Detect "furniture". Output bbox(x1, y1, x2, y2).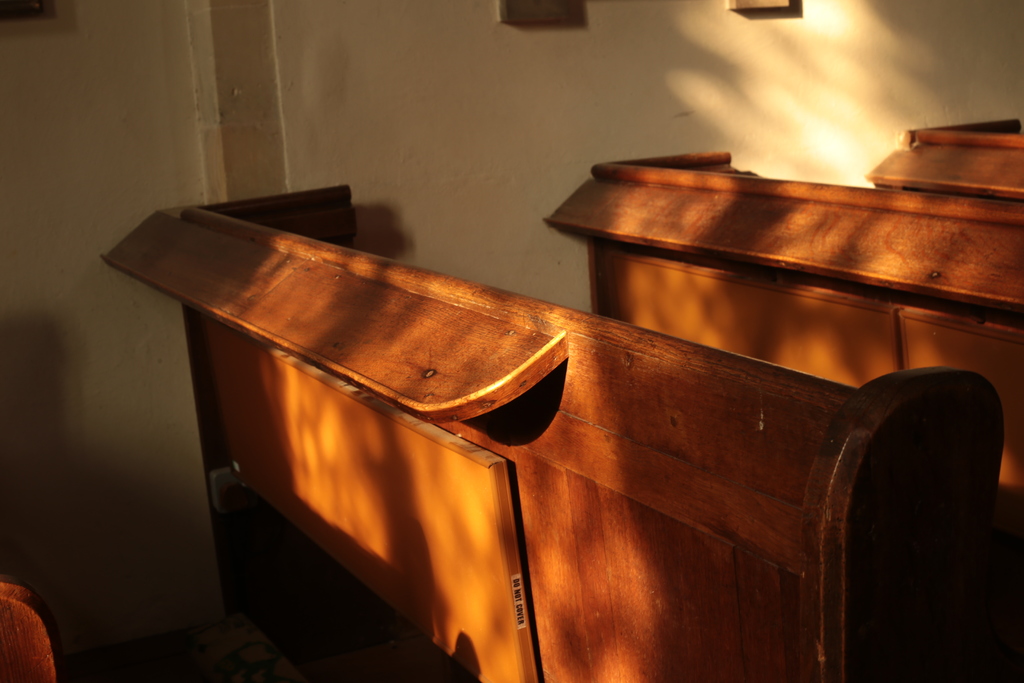
bbox(864, 118, 1023, 199).
